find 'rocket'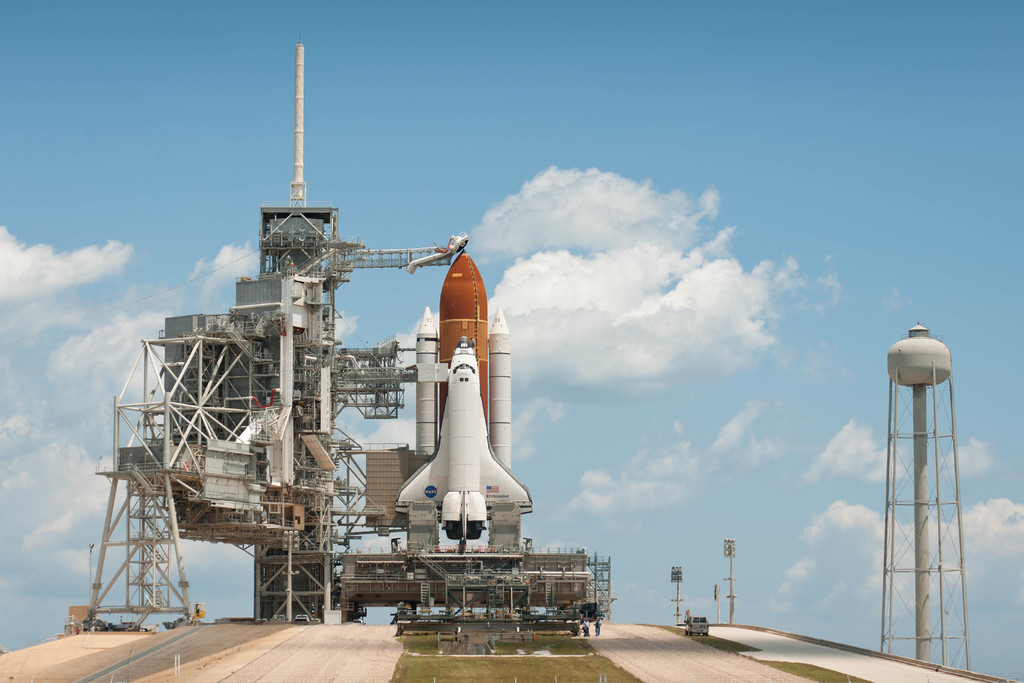
(x1=391, y1=247, x2=532, y2=541)
